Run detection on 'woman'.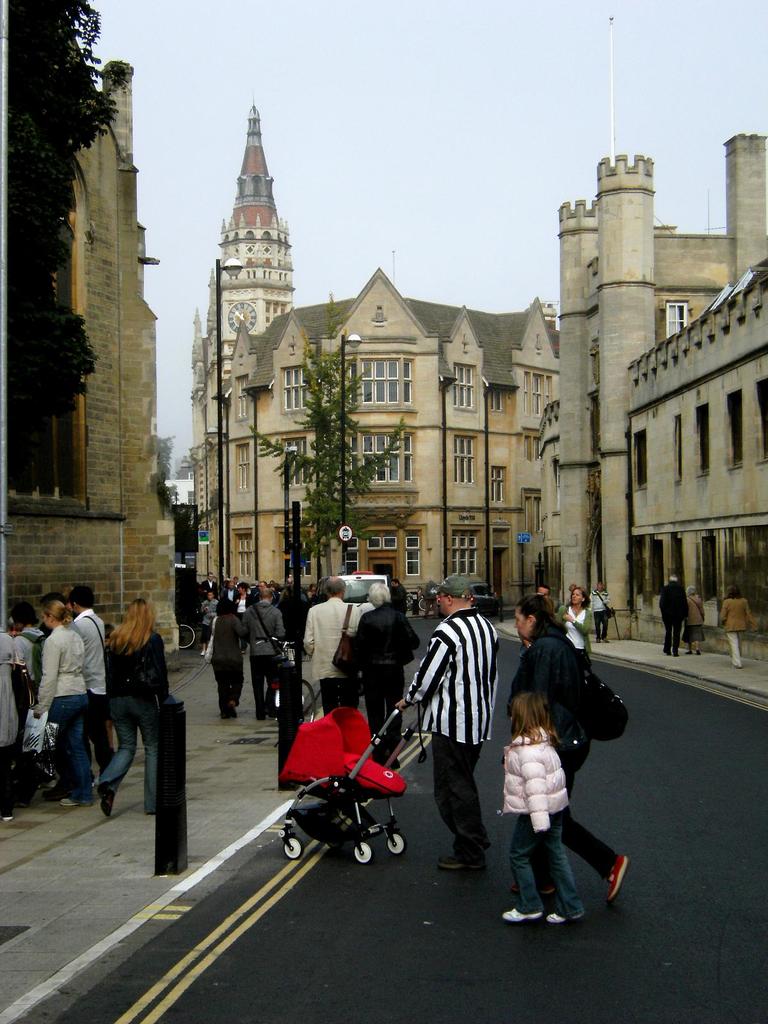
Result: box(549, 586, 600, 669).
